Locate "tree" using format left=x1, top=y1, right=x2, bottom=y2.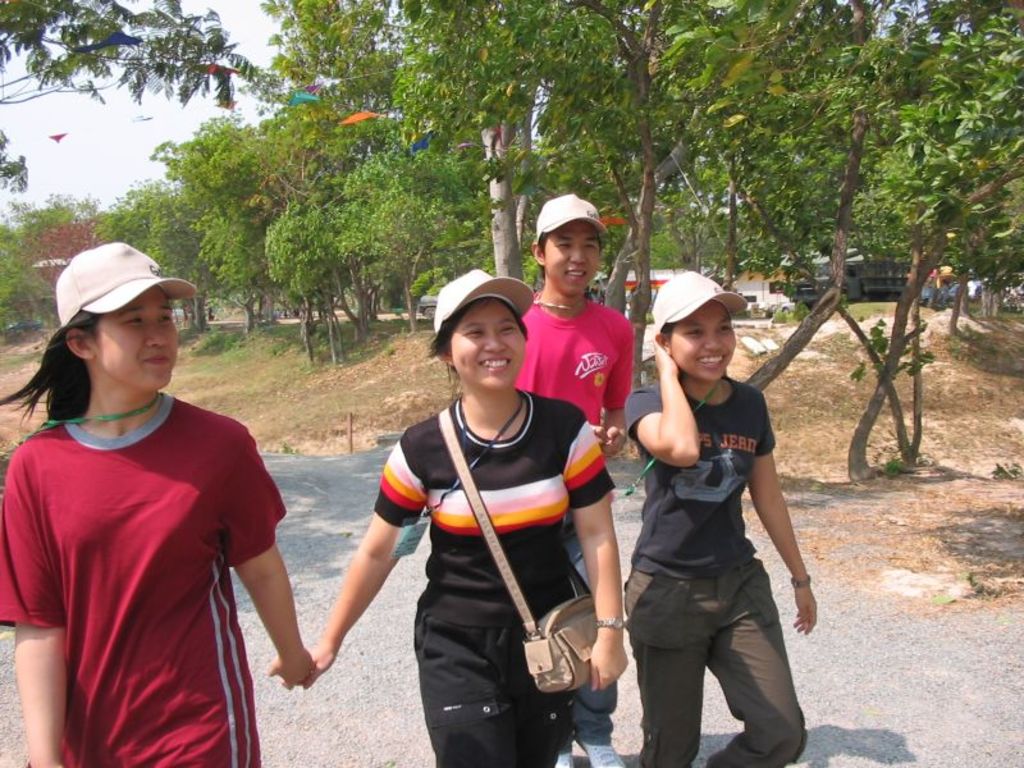
left=265, top=0, right=394, bottom=337.
